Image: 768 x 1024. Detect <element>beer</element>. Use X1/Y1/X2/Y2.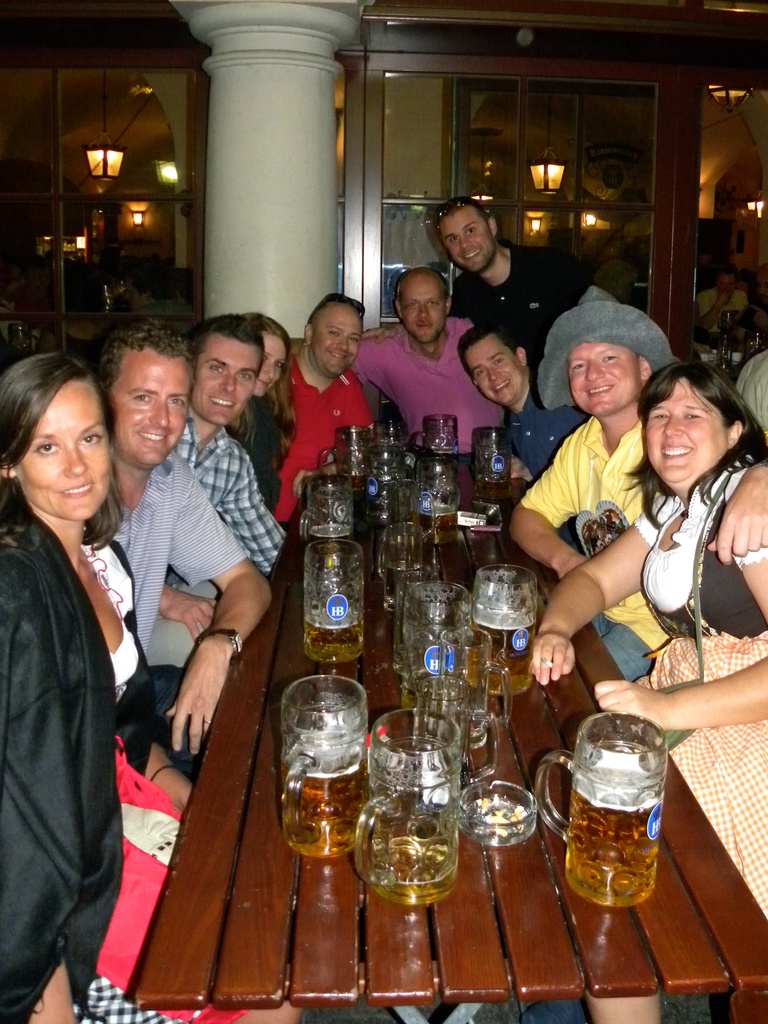
564/792/649/906.
